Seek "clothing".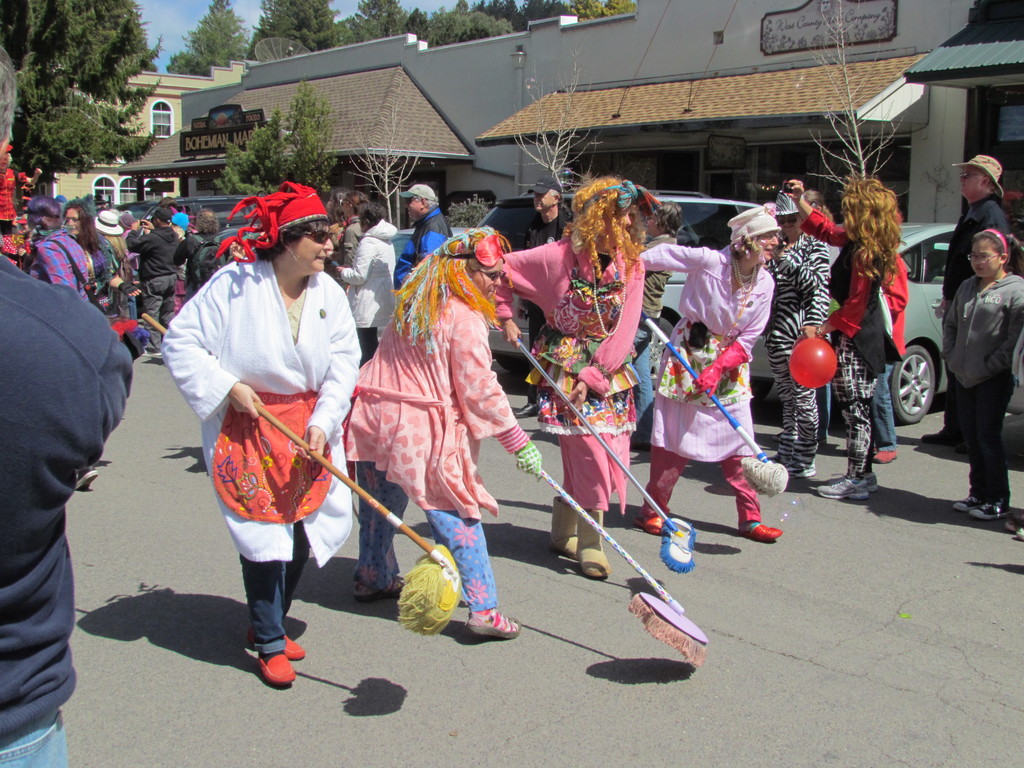
<box>0,242,139,767</box>.
